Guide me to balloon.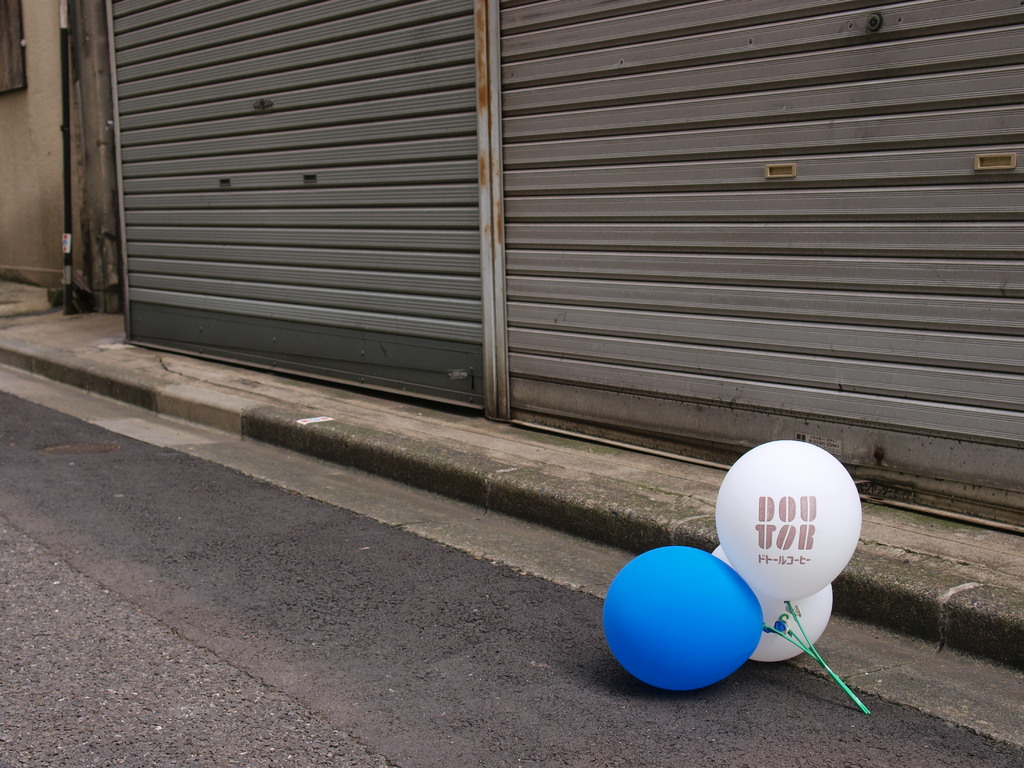
Guidance: {"x1": 710, "y1": 543, "x2": 834, "y2": 666}.
